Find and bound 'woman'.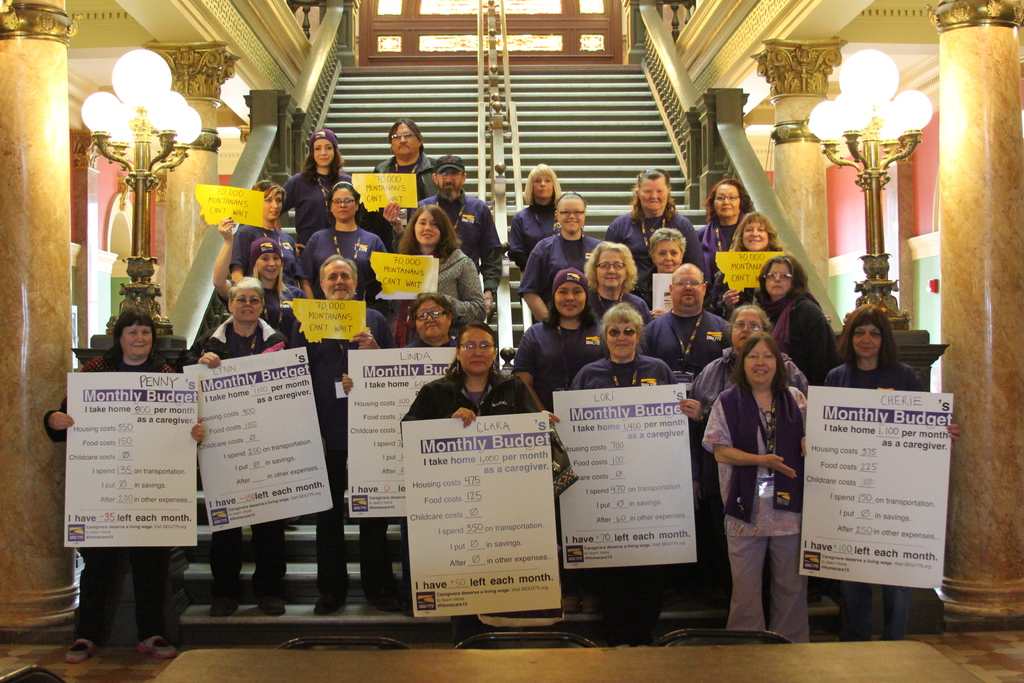
Bound: 695 175 757 277.
